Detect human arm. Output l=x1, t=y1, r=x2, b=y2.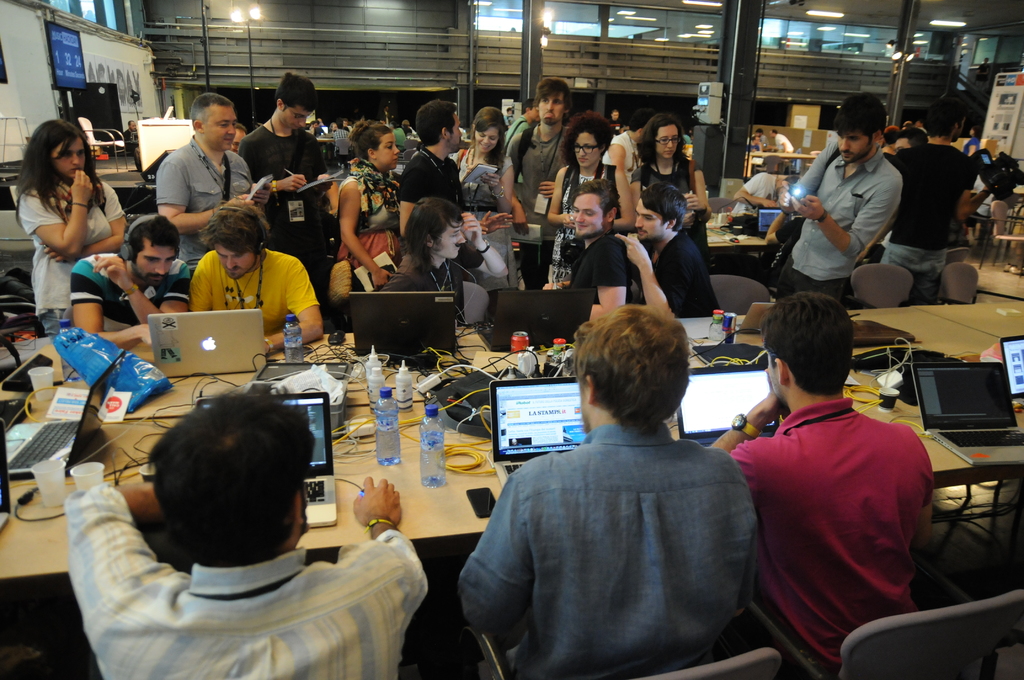
l=680, t=159, r=709, b=214.
